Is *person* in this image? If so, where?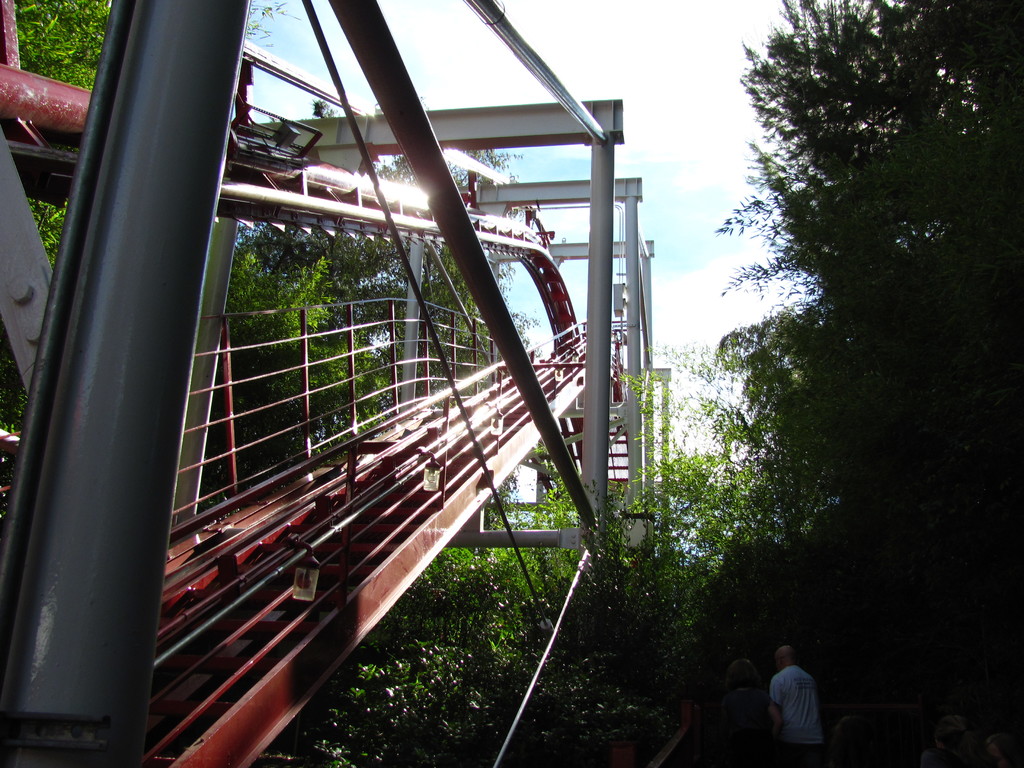
Yes, at [x1=769, y1=649, x2=836, y2=755].
